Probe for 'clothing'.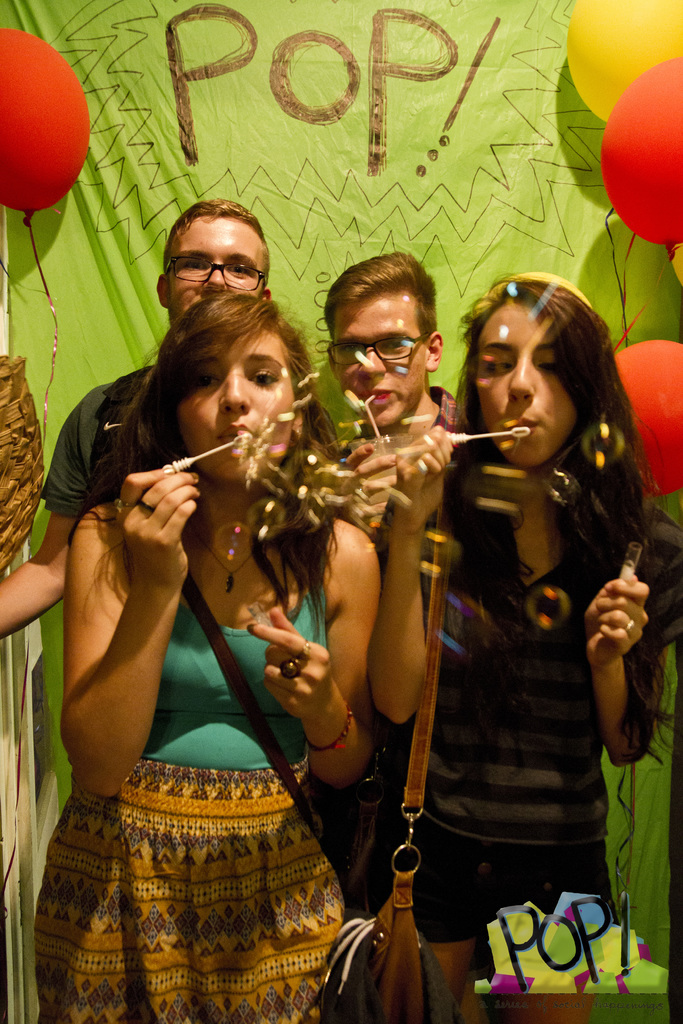
Probe result: (left=396, top=397, right=682, bottom=951).
